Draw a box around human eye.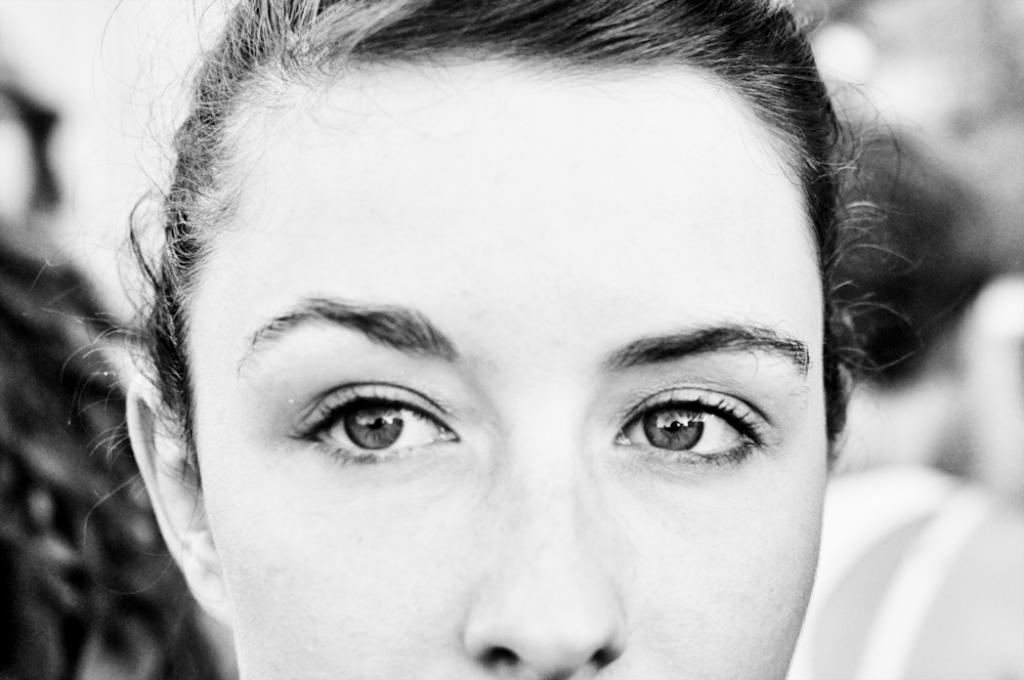
(left=278, top=364, right=472, bottom=470).
